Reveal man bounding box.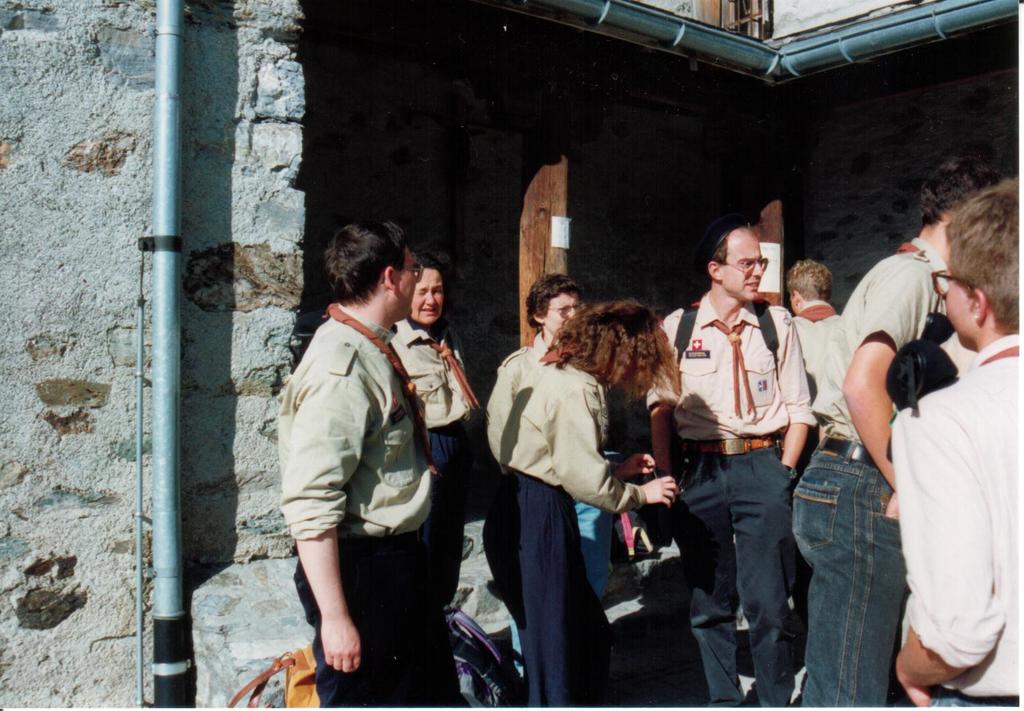
Revealed: 894 176 1023 710.
